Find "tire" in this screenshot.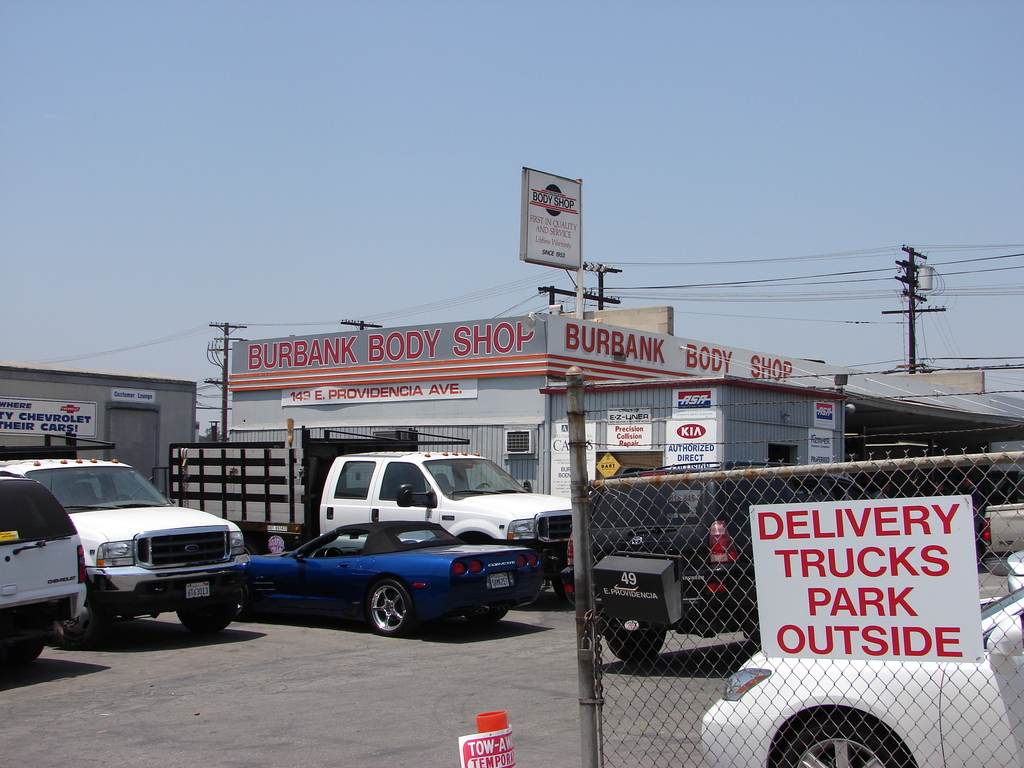
The bounding box for "tire" is <bbox>780, 707, 911, 767</bbox>.
